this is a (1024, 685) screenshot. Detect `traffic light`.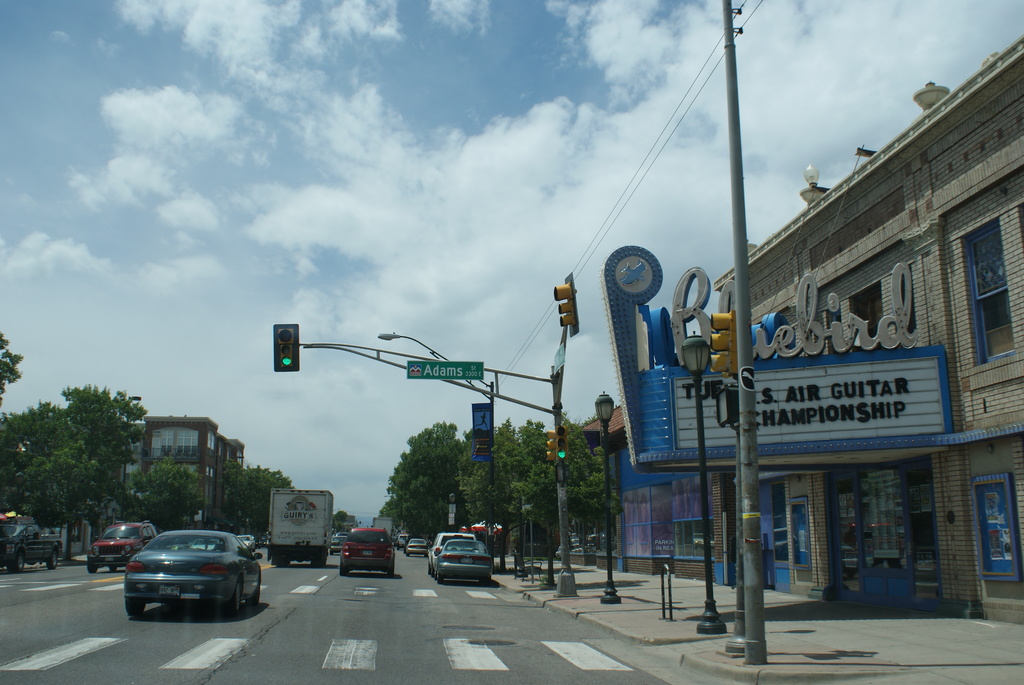
bbox=[554, 272, 580, 336].
